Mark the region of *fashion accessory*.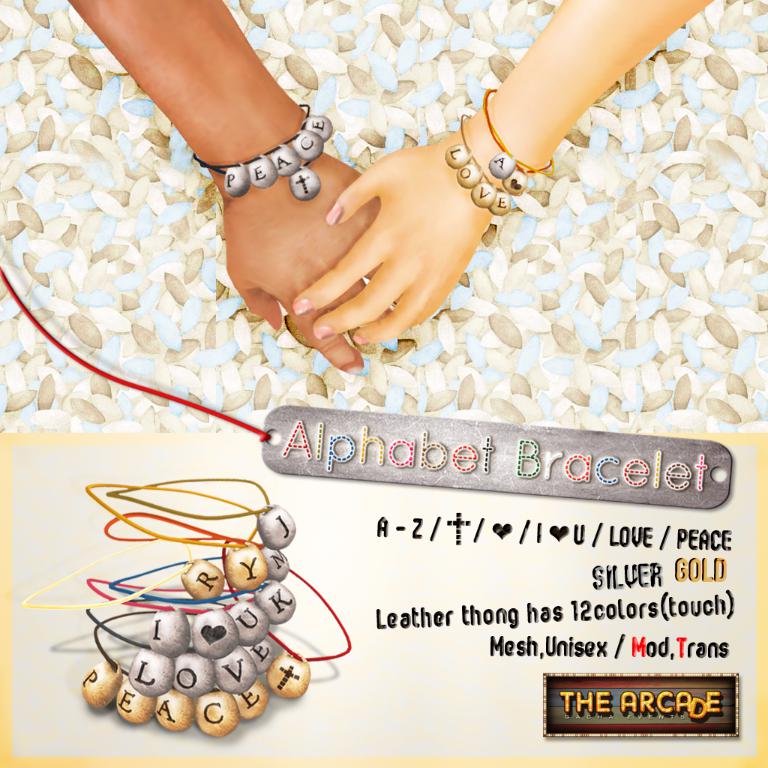
Region: 83/481/400/752.
